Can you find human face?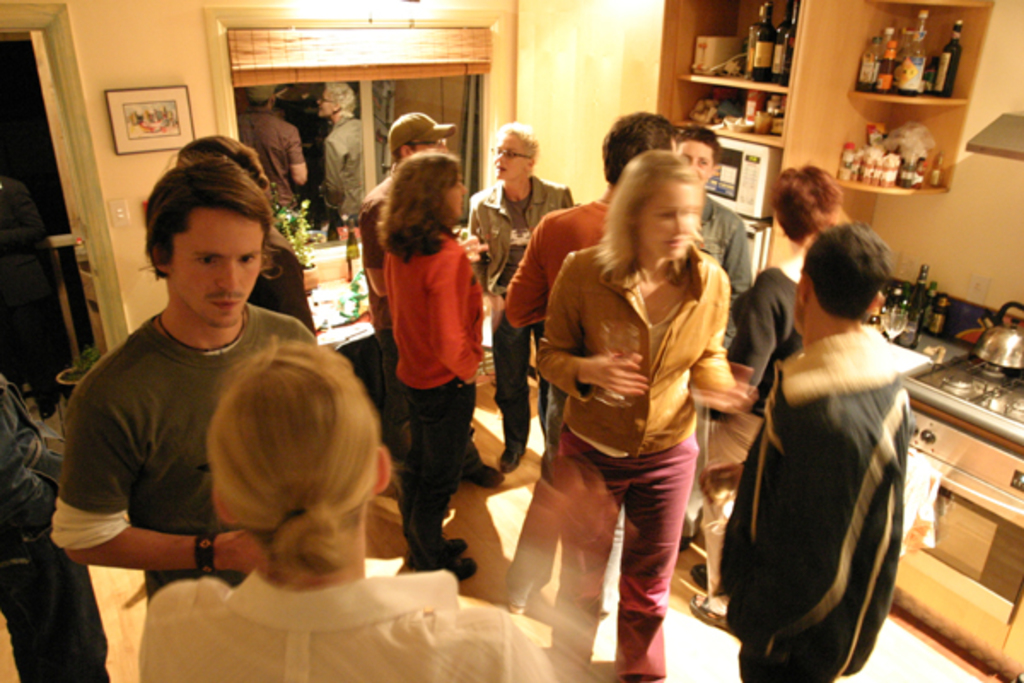
Yes, bounding box: bbox=(671, 138, 715, 179).
